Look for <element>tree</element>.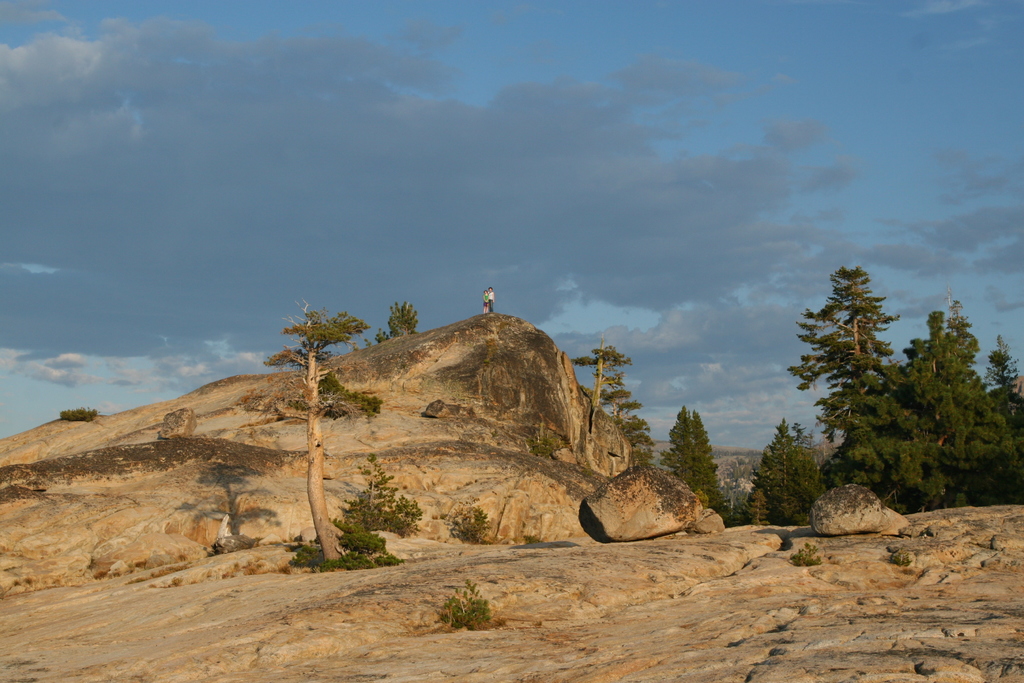
Found: box(378, 299, 420, 337).
